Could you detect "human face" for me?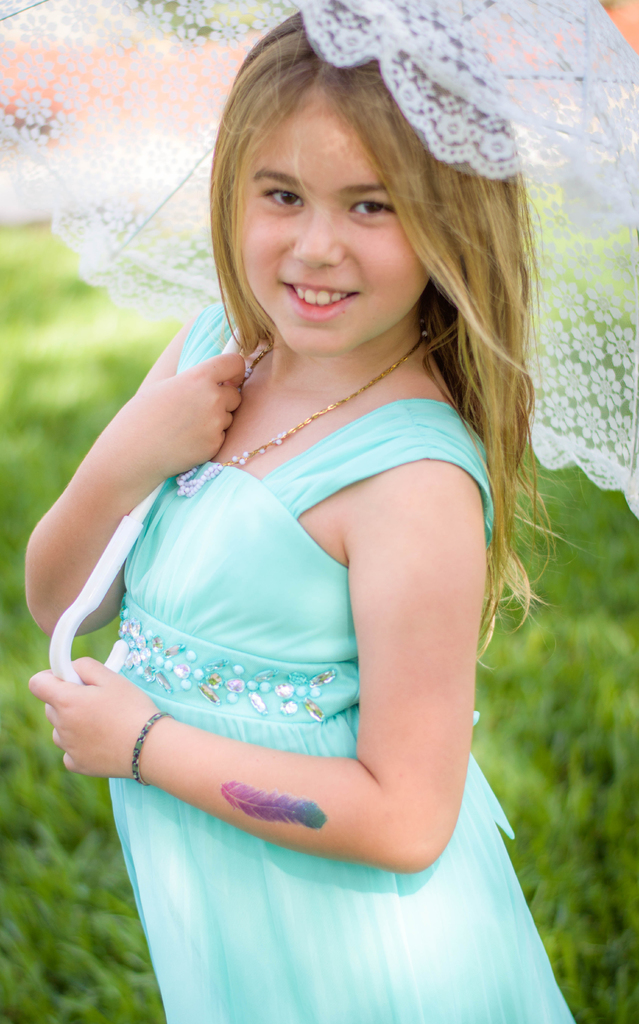
Detection result: 233/83/415/360.
